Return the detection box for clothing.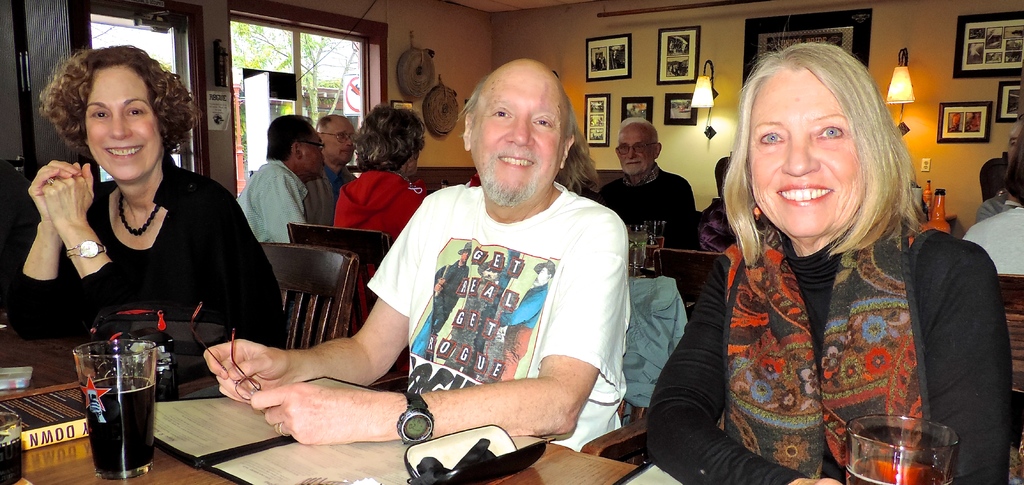
bbox=[595, 163, 698, 237].
